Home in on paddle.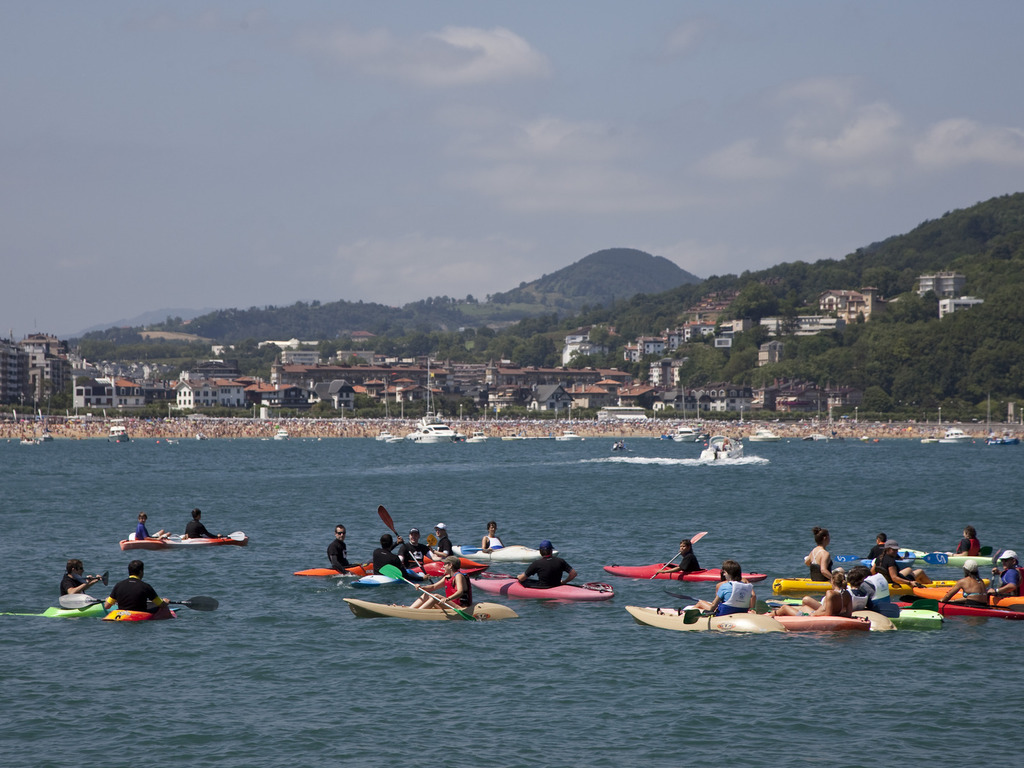
Homed in at left=900, top=599, right=940, bottom=609.
